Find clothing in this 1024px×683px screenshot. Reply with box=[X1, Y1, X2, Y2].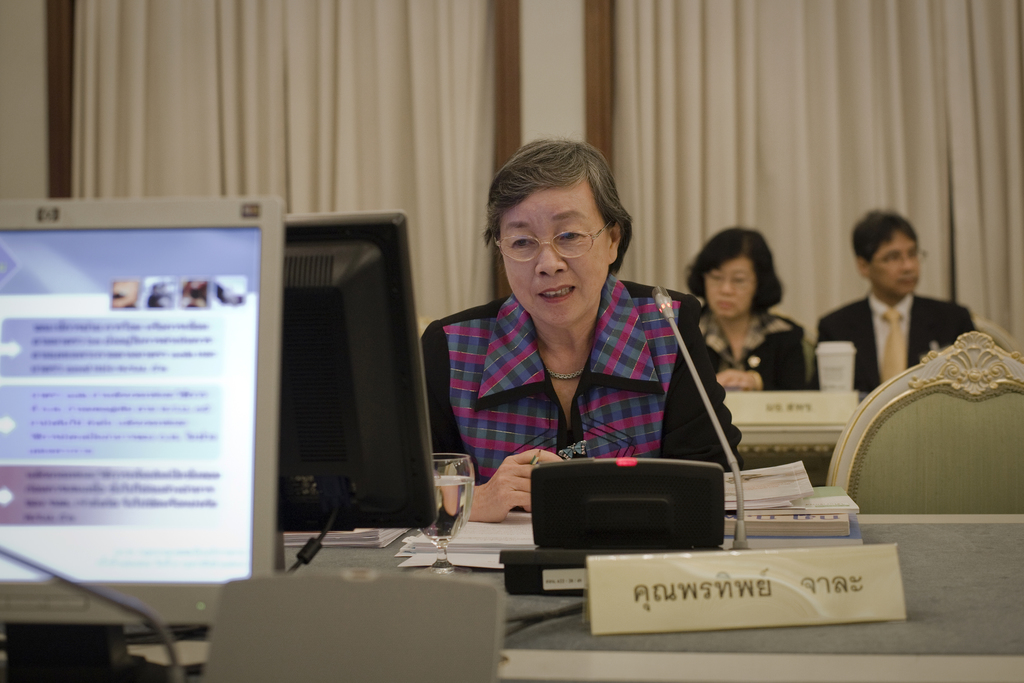
box=[698, 306, 808, 396].
